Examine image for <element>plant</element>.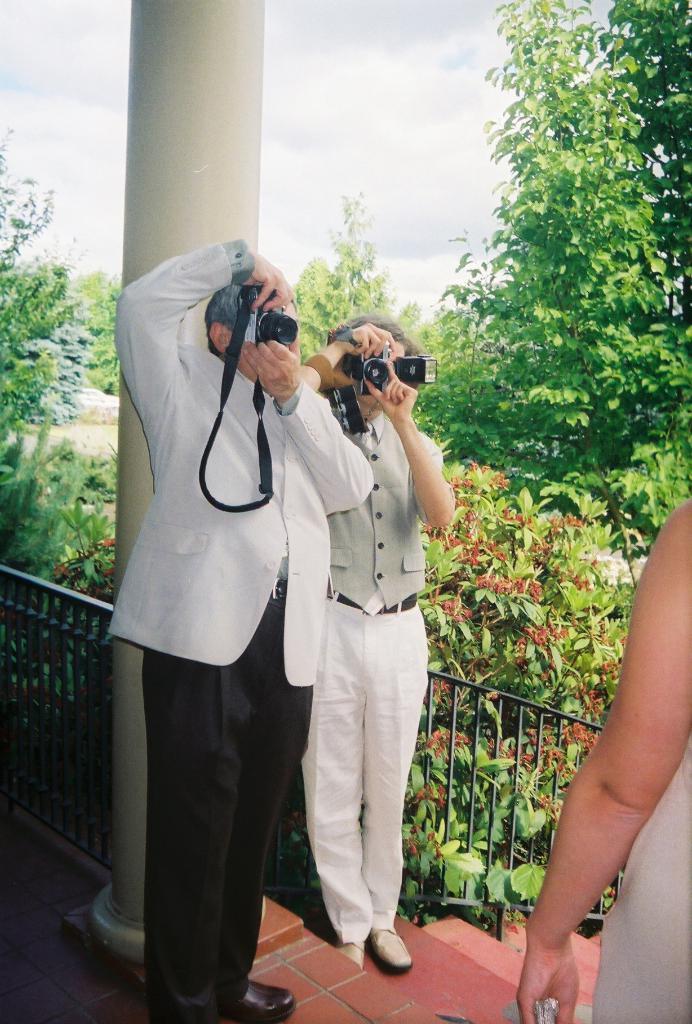
Examination result: {"x1": 56, "y1": 517, "x2": 133, "y2": 715}.
